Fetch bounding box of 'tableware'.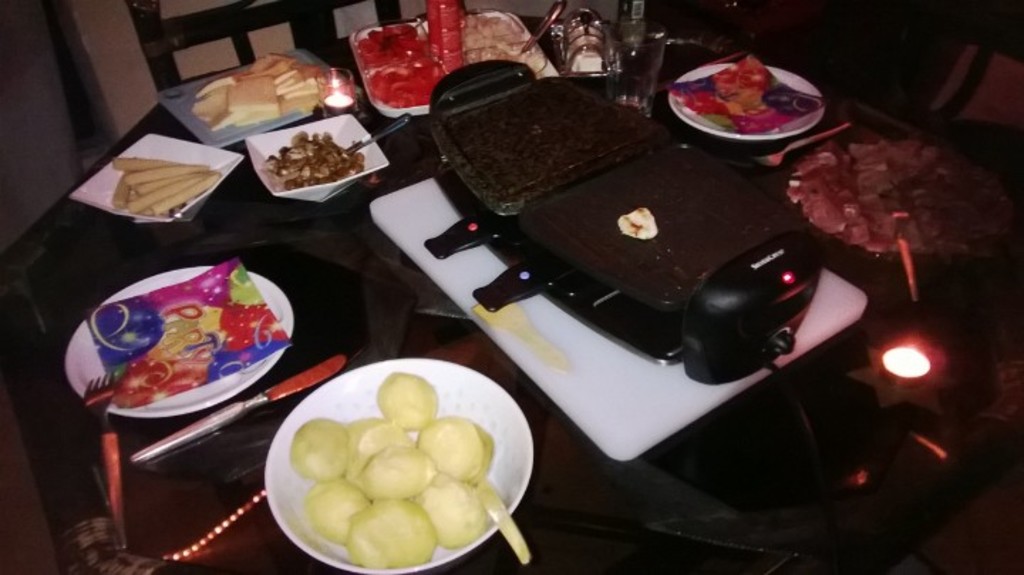
Bbox: <box>614,13,664,120</box>.
